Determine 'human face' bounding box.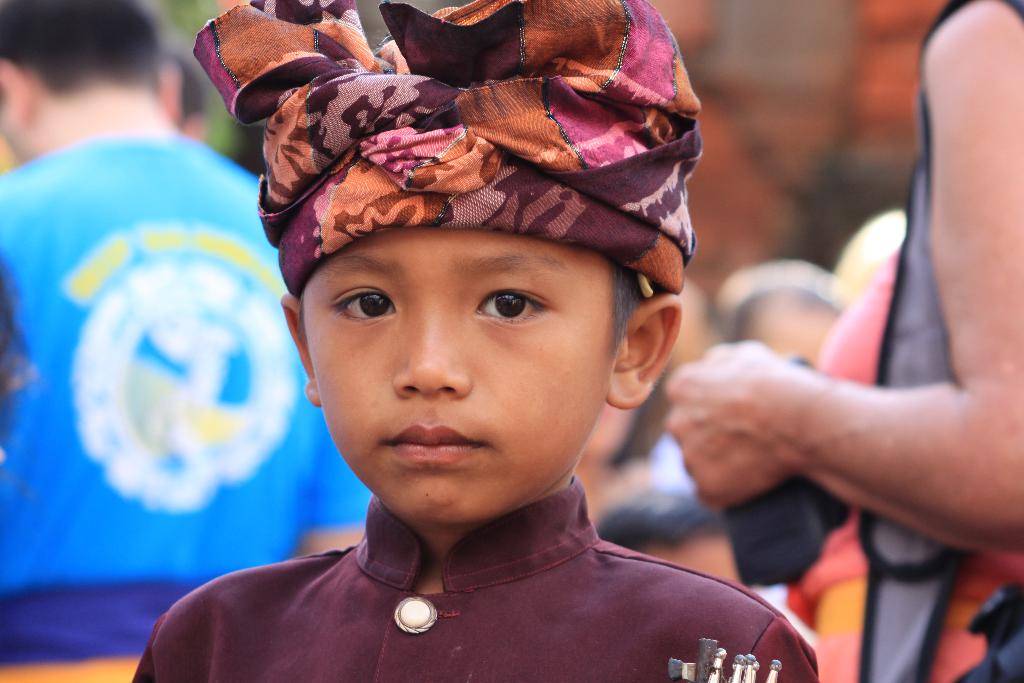
Determined: 302, 230, 614, 522.
